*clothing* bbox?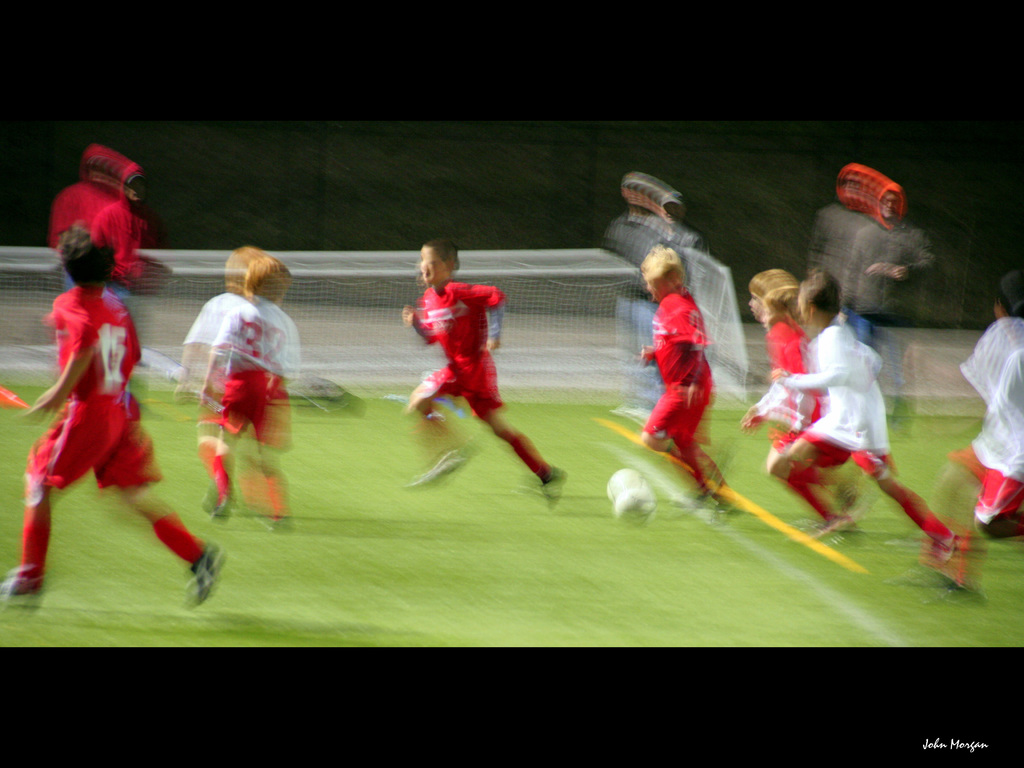
box=[419, 278, 509, 419]
